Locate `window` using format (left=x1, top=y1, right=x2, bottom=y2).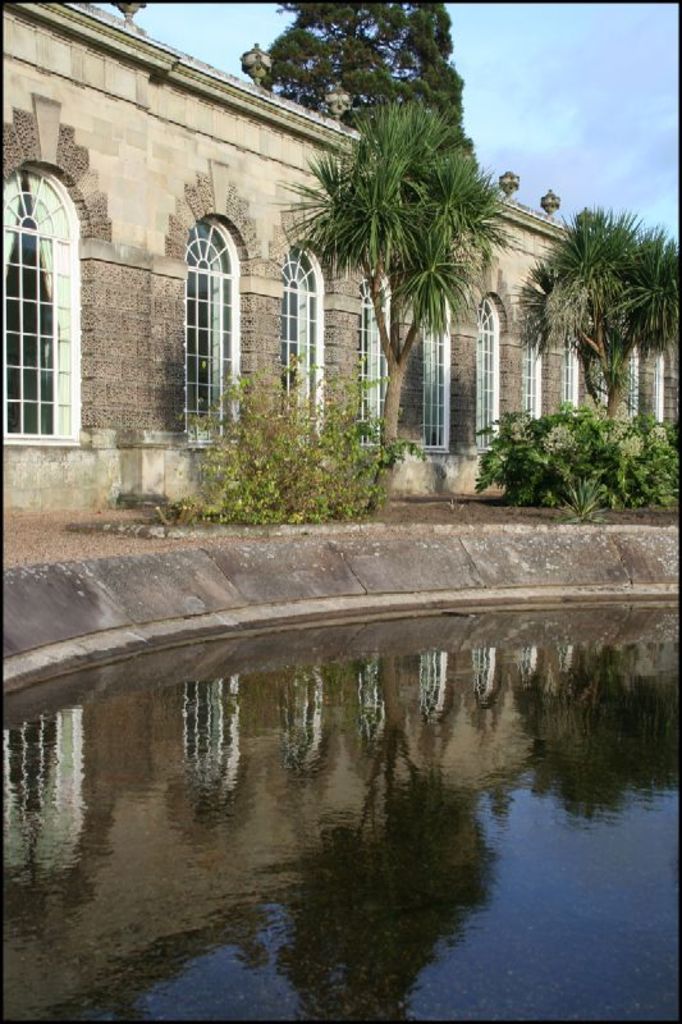
(left=653, top=348, right=664, bottom=425).
